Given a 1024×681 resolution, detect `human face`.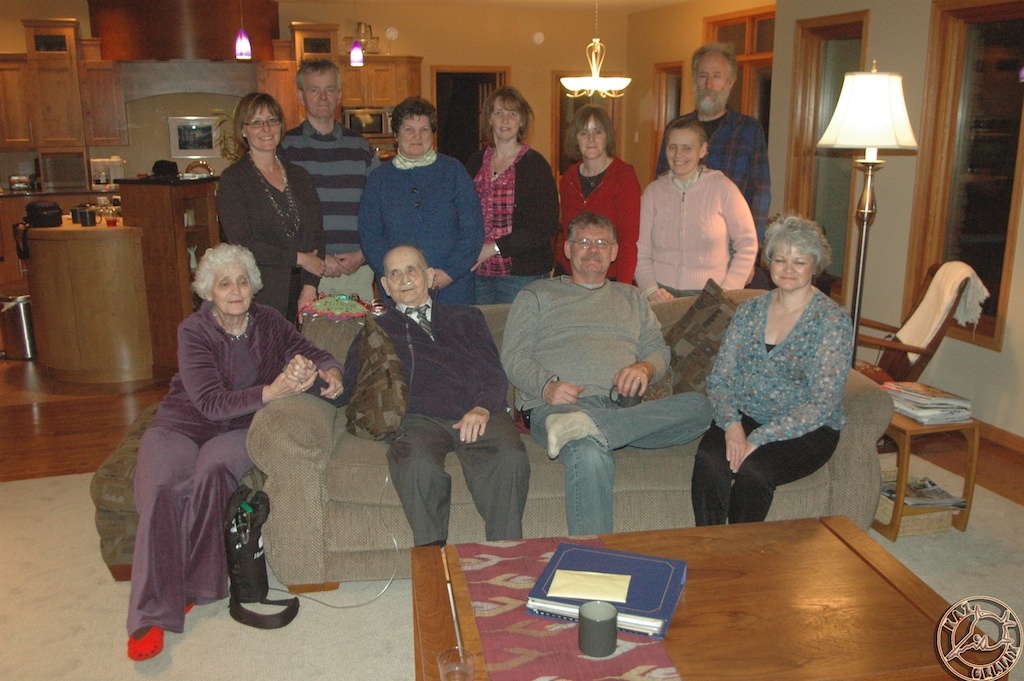
region(577, 120, 614, 161).
